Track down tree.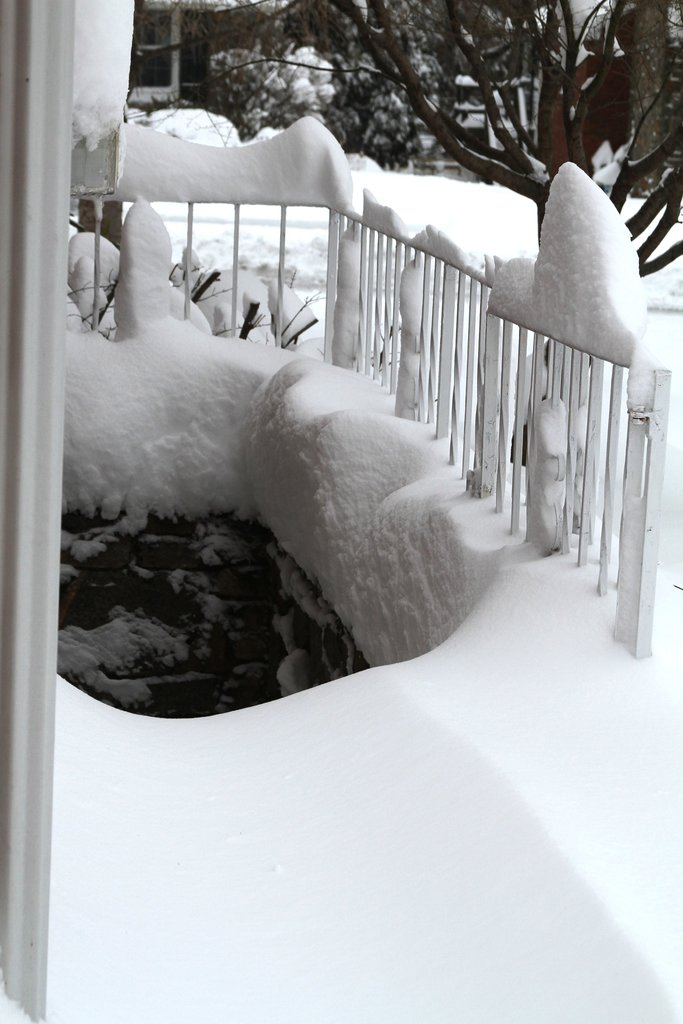
Tracked to 621/0/682/214.
